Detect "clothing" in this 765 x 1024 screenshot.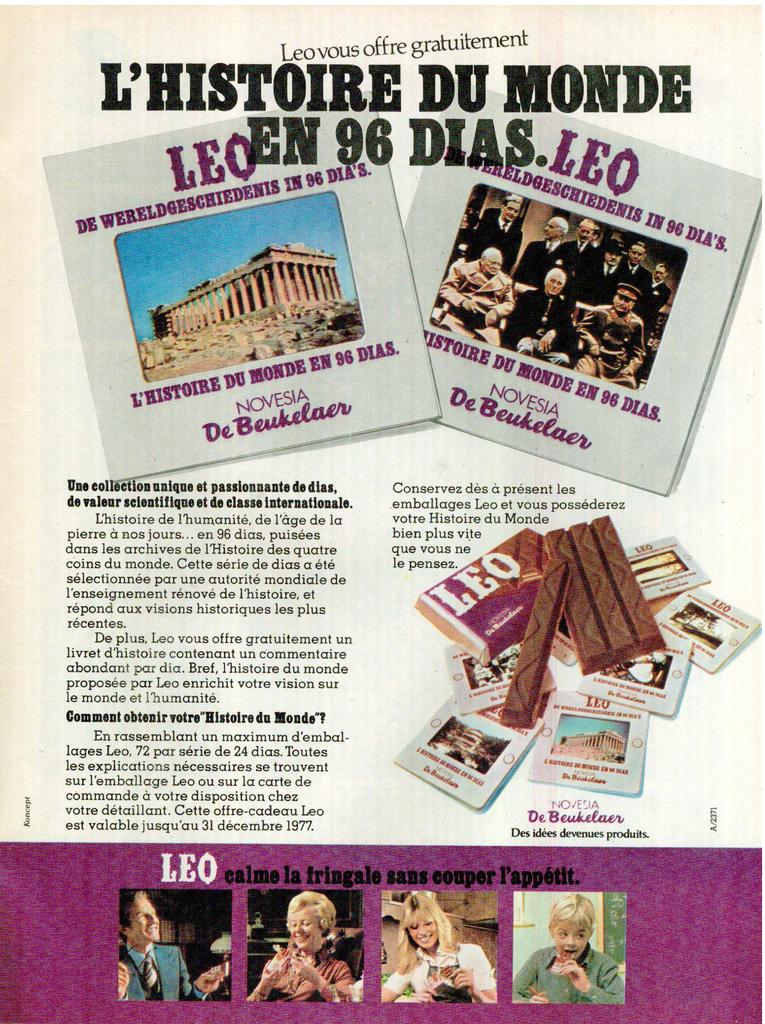
Detection: Rect(247, 943, 352, 1003).
